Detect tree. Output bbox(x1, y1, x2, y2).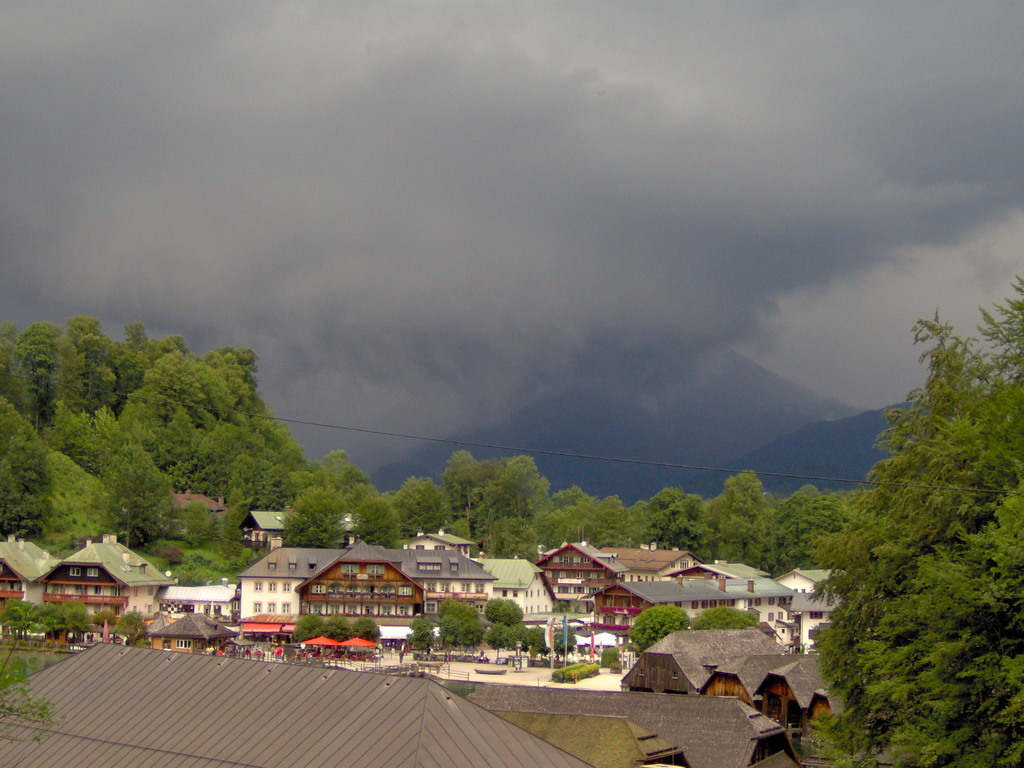
bbox(290, 614, 324, 643).
